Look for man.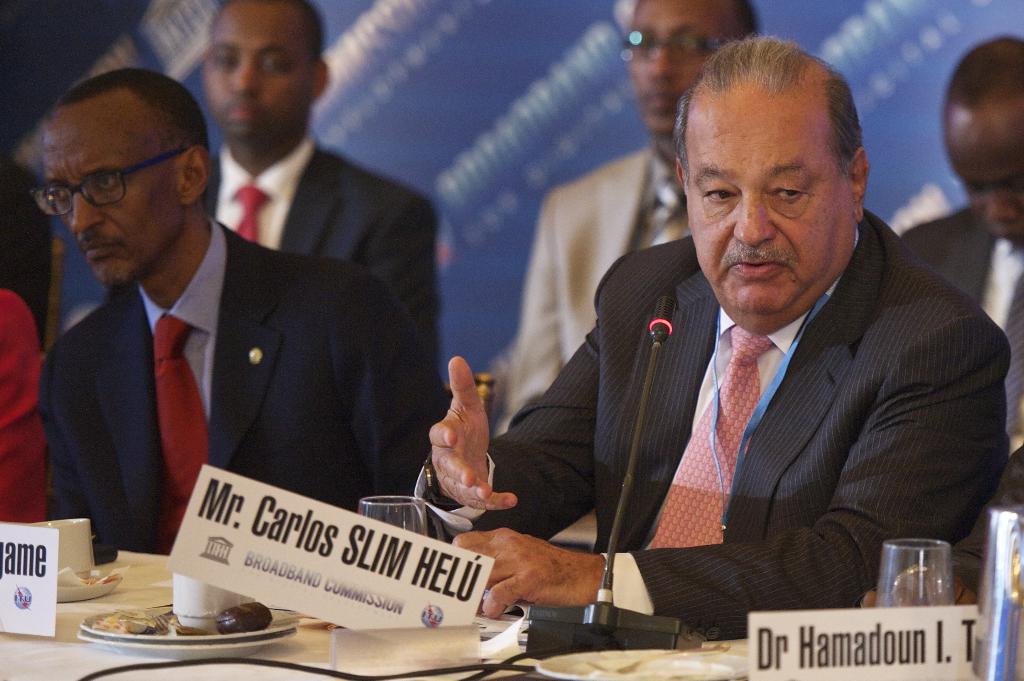
Found: 892 30 1023 512.
